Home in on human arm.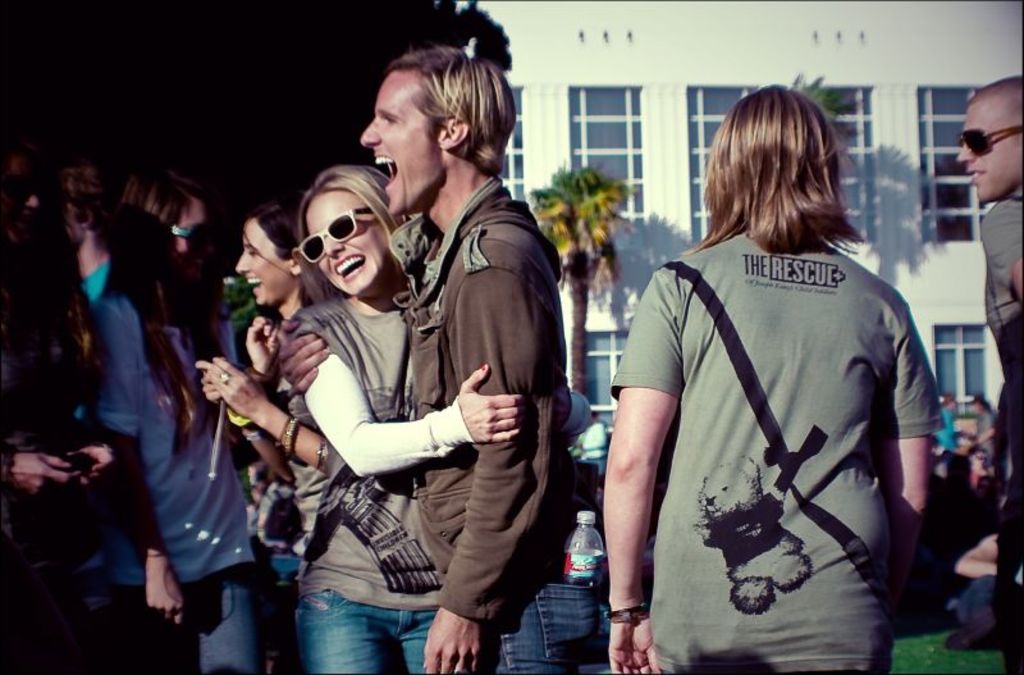
Homed in at box=[0, 450, 84, 493].
